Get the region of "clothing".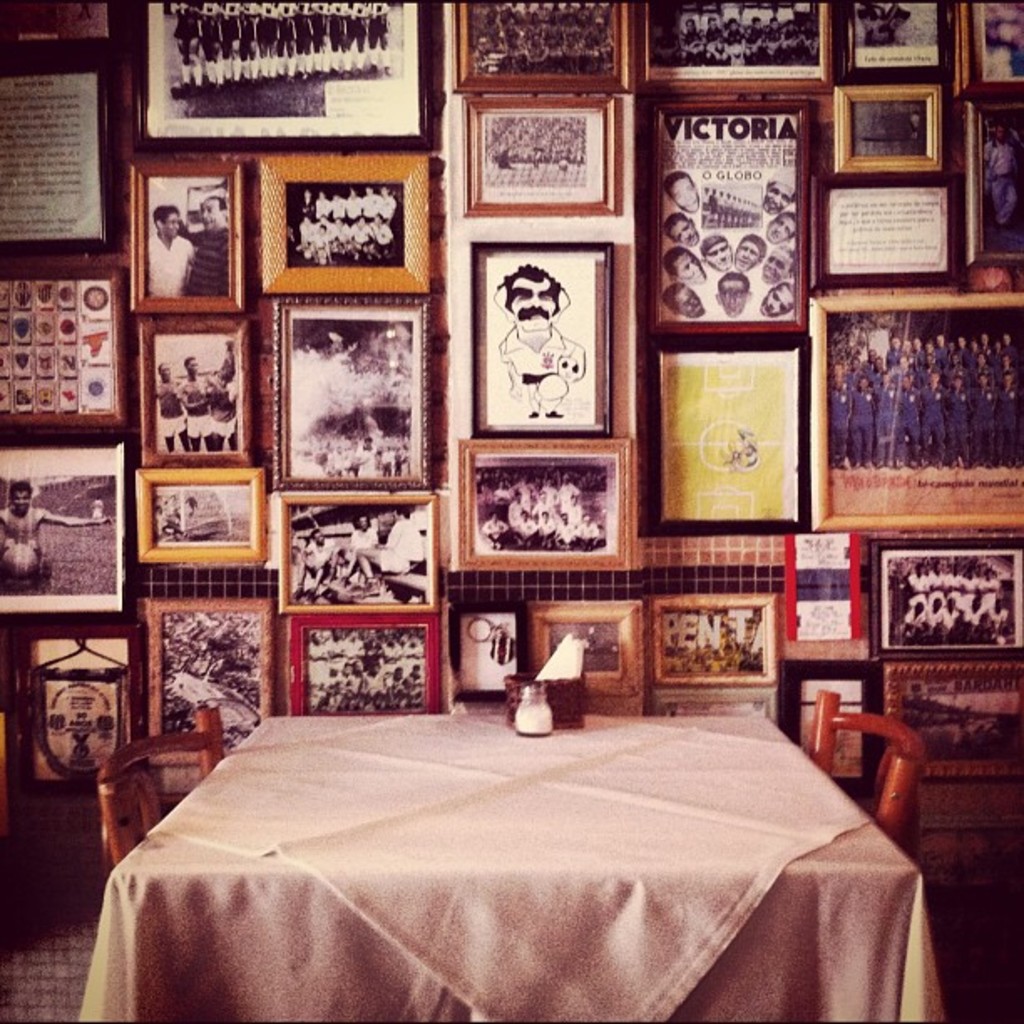
[left=192, top=224, right=234, bottom=294].
